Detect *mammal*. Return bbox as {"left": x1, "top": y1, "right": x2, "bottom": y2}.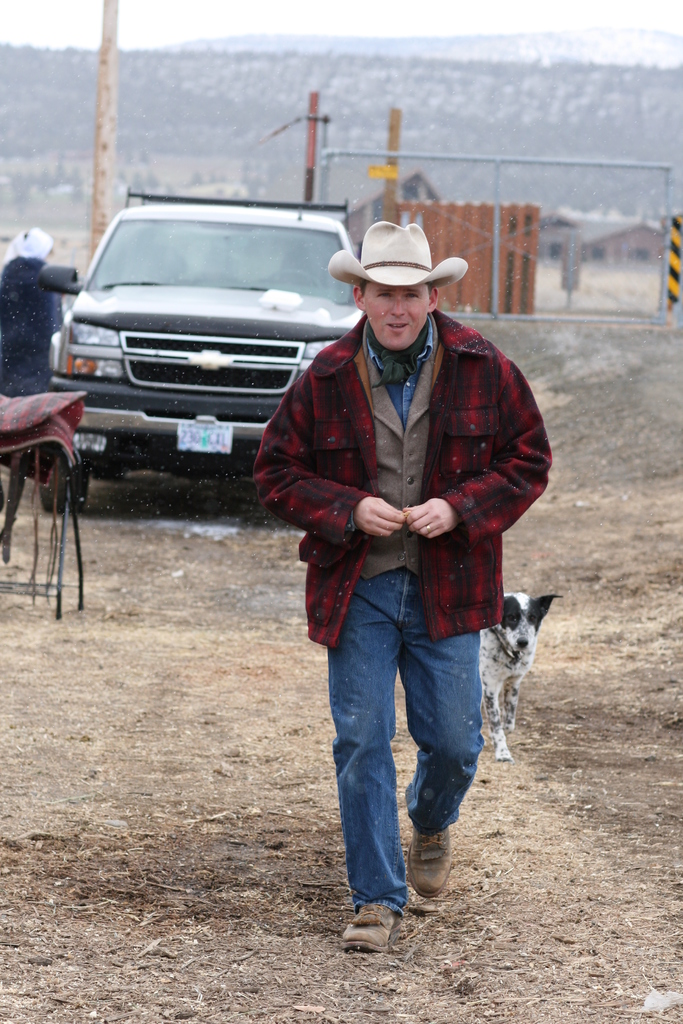
{"left": 479, "top": 593, "right": 562, "bottom": 758}.
